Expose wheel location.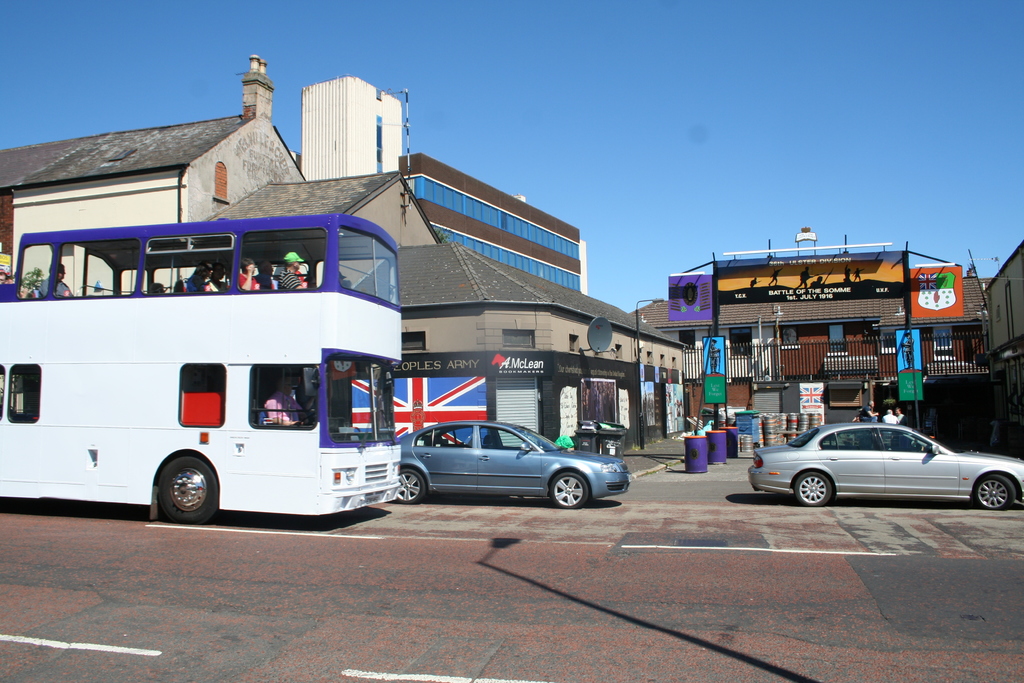
Exposed at <region>794, 470, 836, 507</region>.
